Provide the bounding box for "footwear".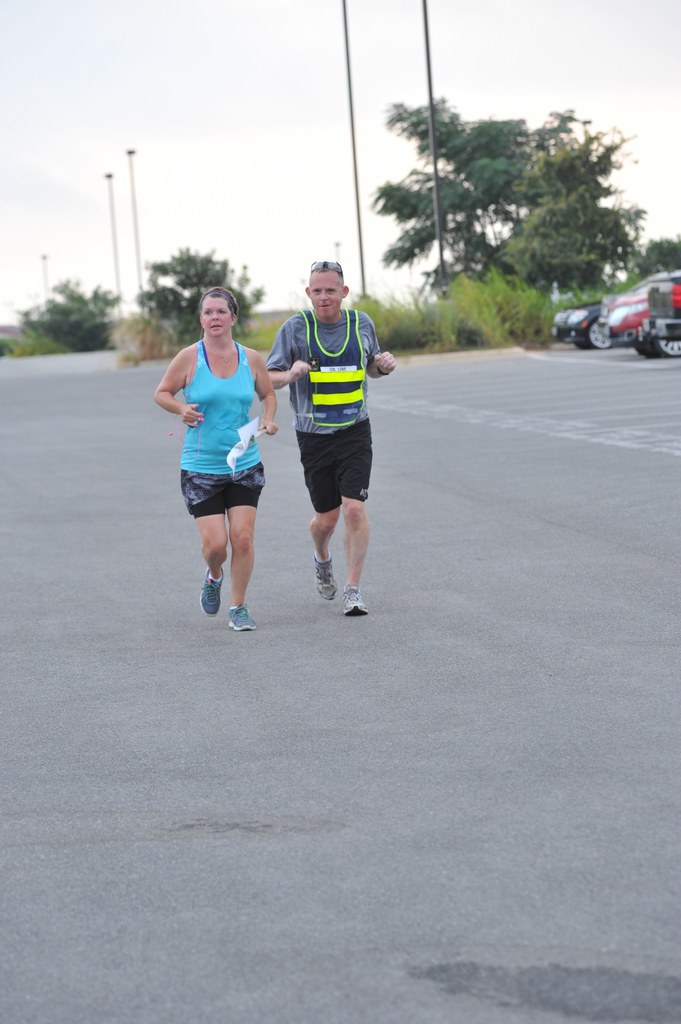
(left=224, top=603, right=257, bottom=633).
